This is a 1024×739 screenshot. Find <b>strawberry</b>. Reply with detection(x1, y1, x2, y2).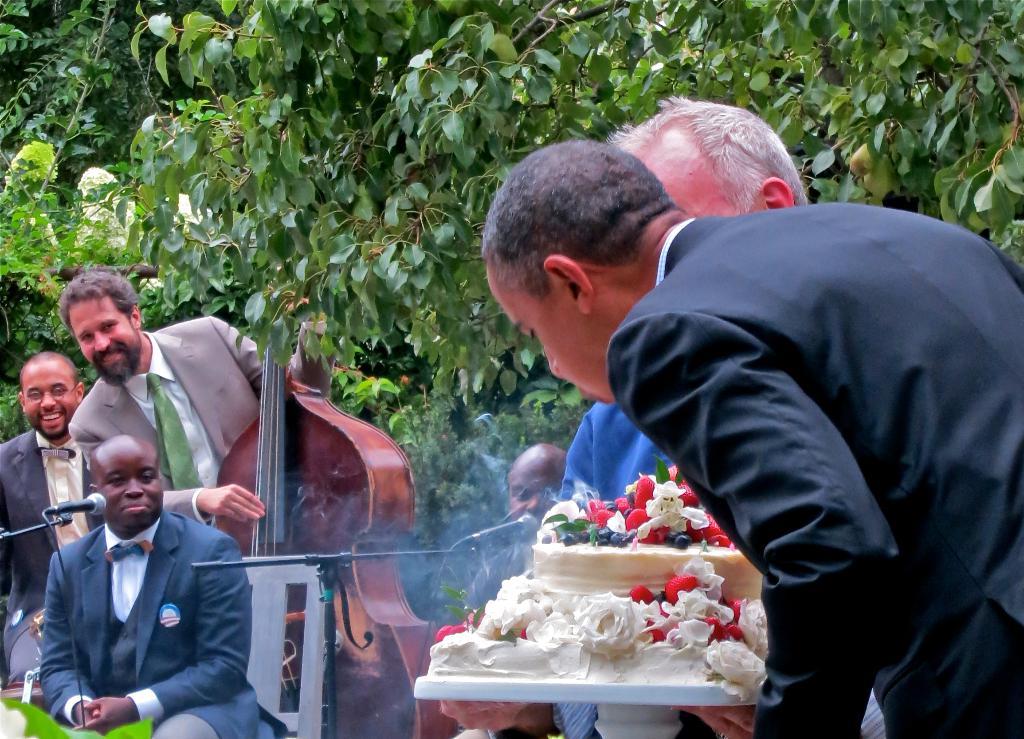
detection(452, 624, 468, 635).
